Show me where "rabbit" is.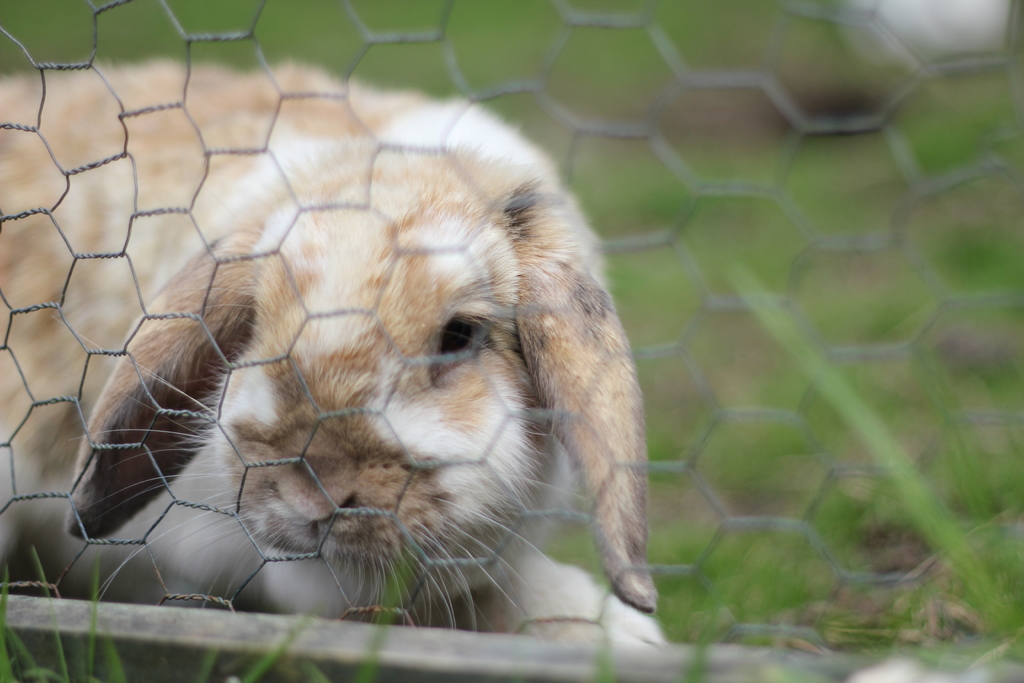
"rabbit" is at Rect(0, 45, 669, 653).
